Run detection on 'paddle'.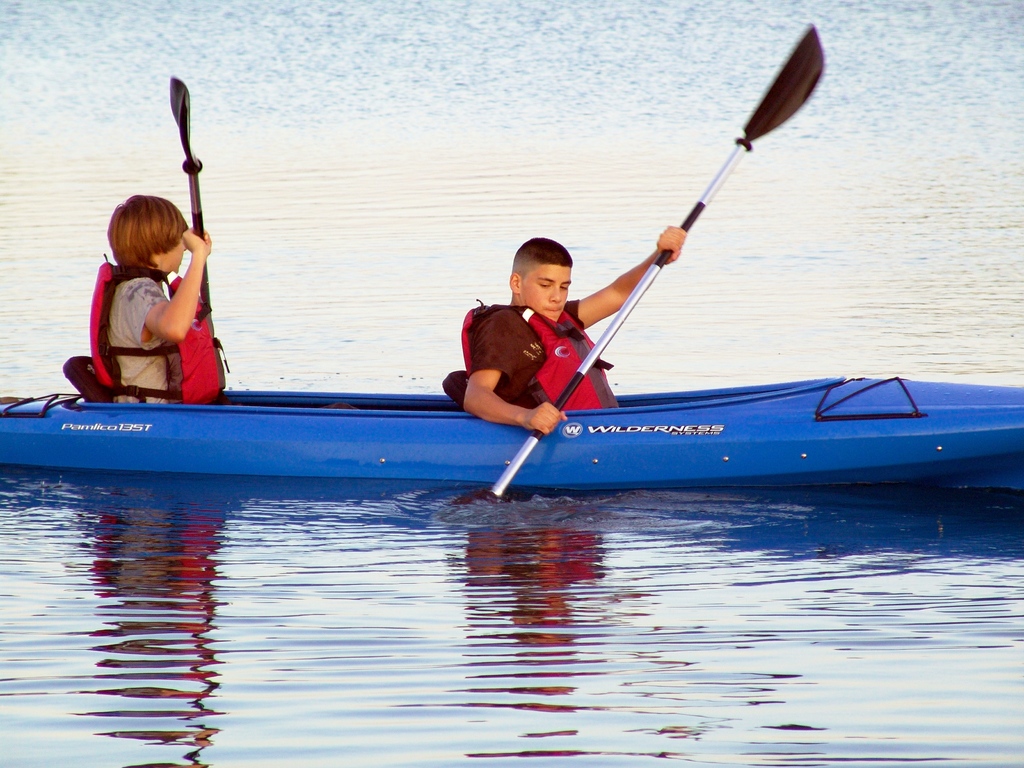
Result: crop(166, 74, 212, 320).
